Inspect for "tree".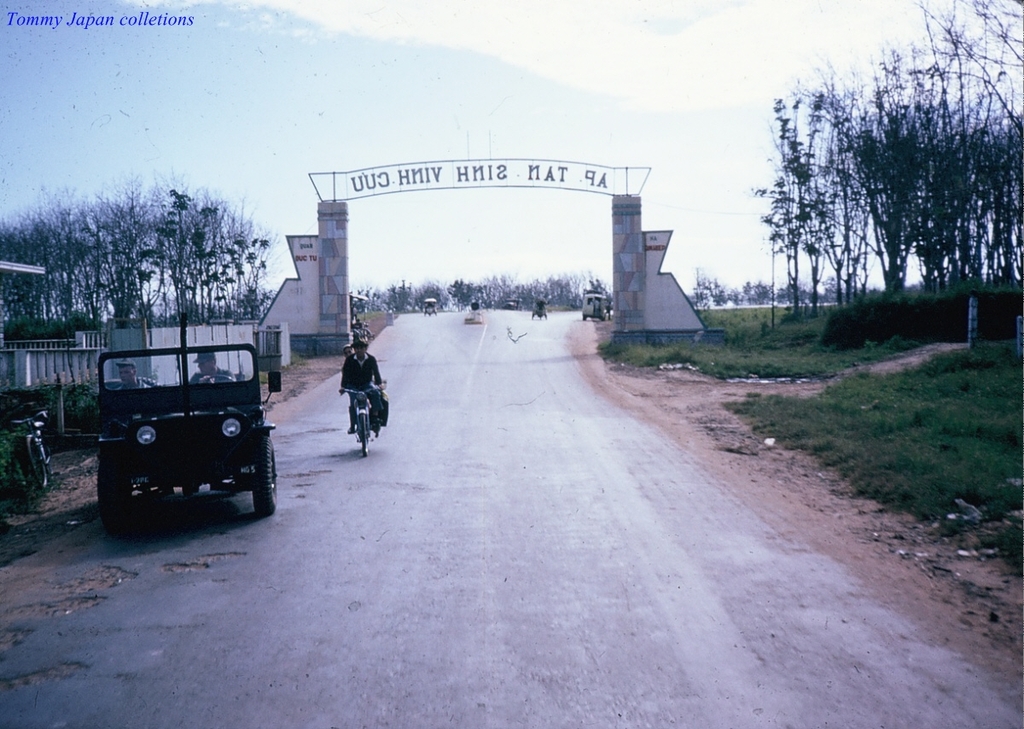
Inspection: left=40, top=182, right=285, bottom=335.
